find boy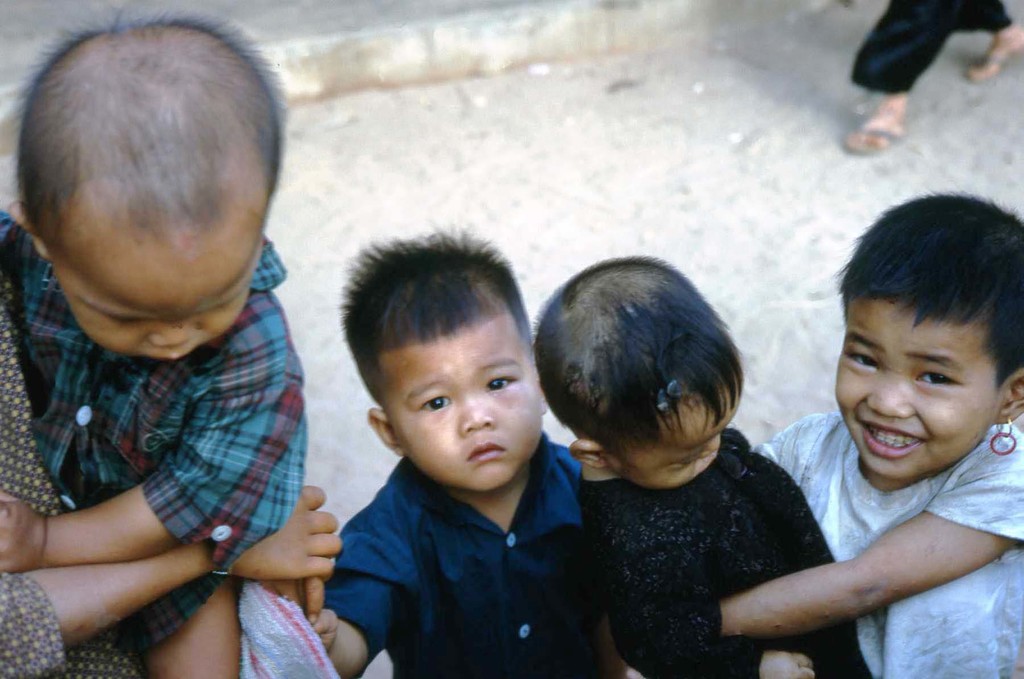
region(570, 183, 1023, 678)
